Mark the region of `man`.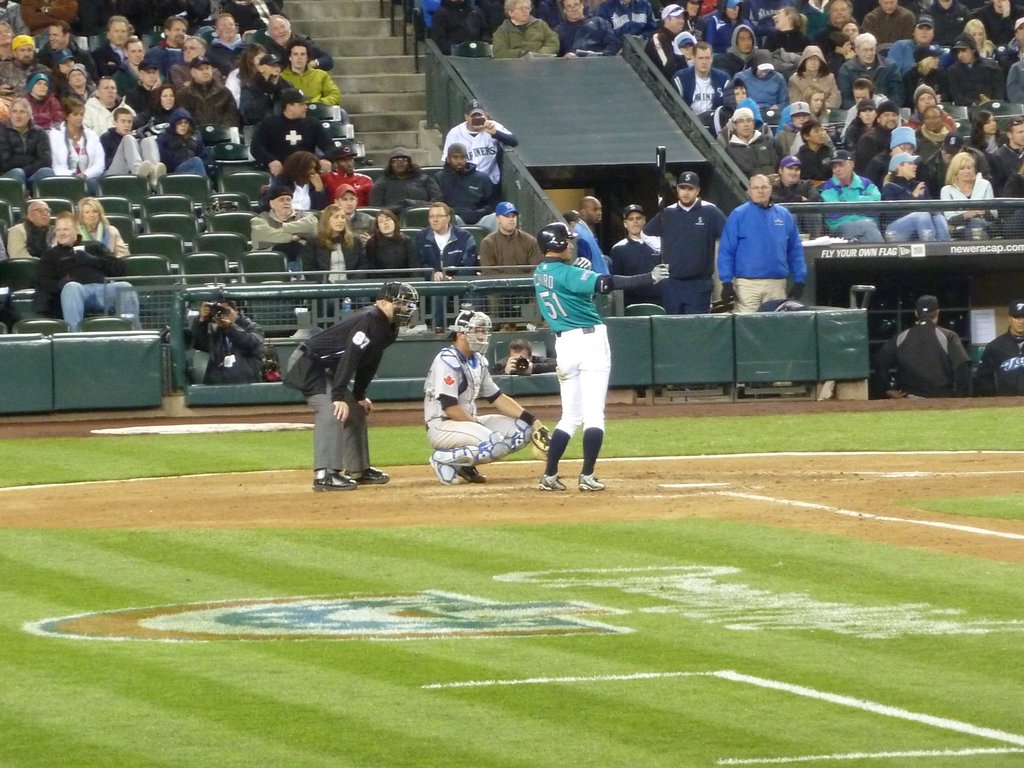
Region: 733:52:787:115.
